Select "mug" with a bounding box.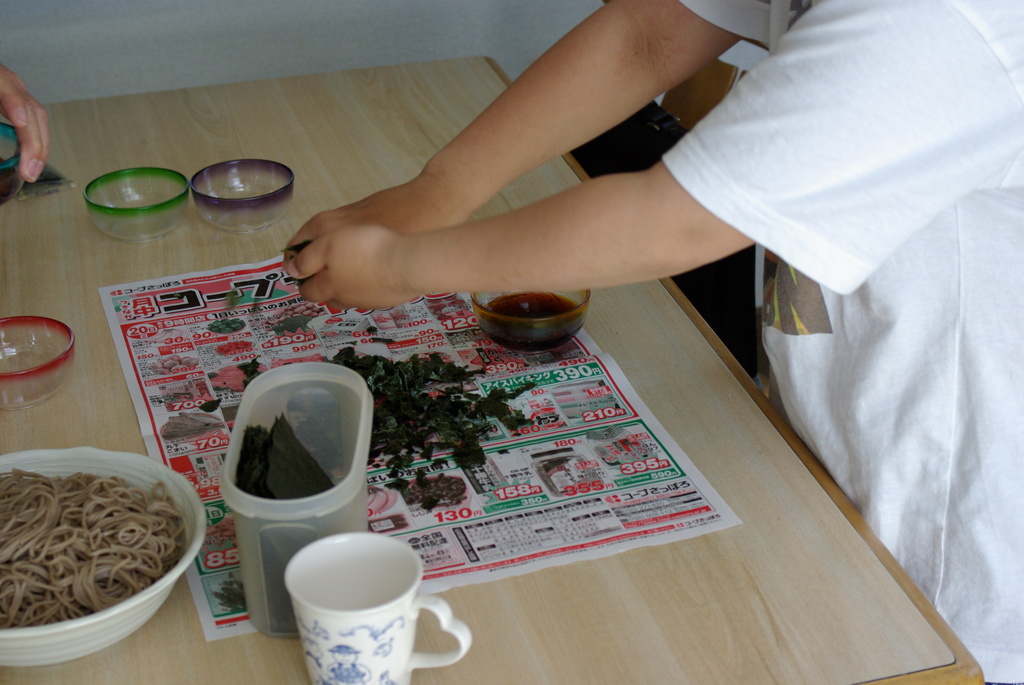
x1=282, y1=531, x2=470, y2=684.
